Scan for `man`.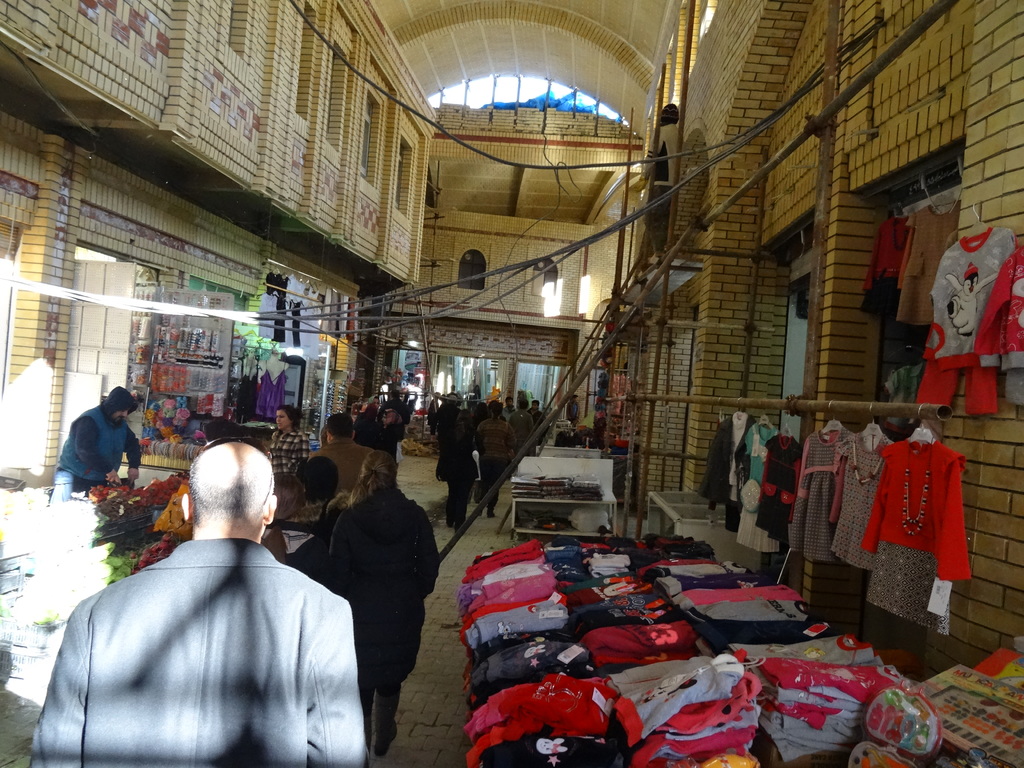
Scan result: bbox=[56, 430, 366, 754].
